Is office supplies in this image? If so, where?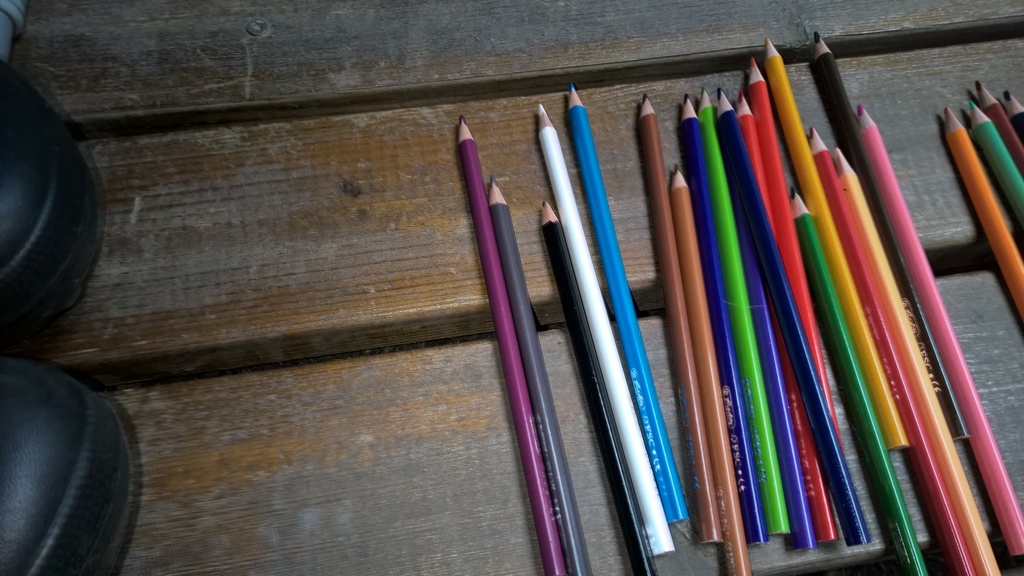
Yes, at l=791, t=184, r=926, b=575.
